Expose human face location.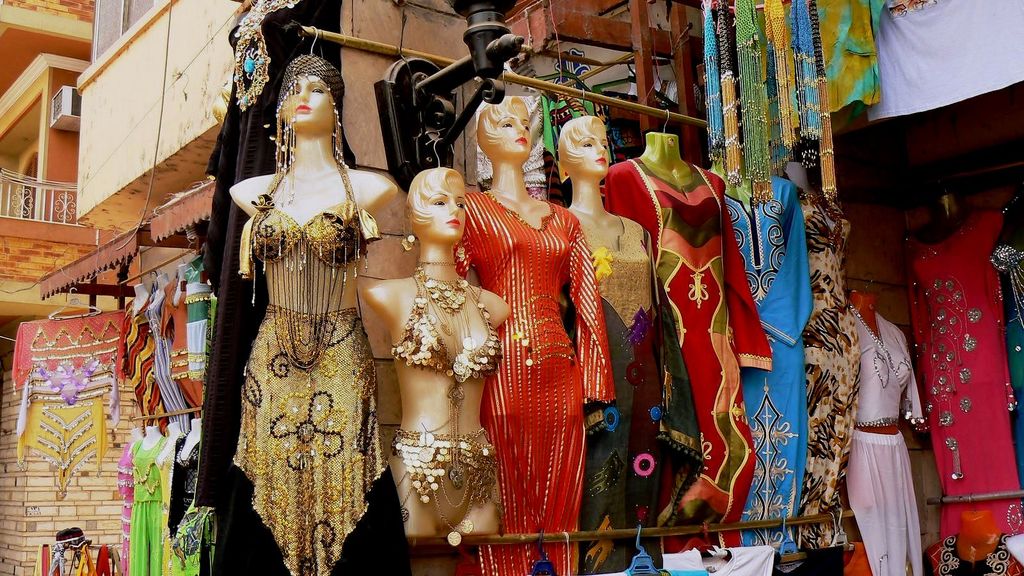
Exposed at 276:73:337:133.
